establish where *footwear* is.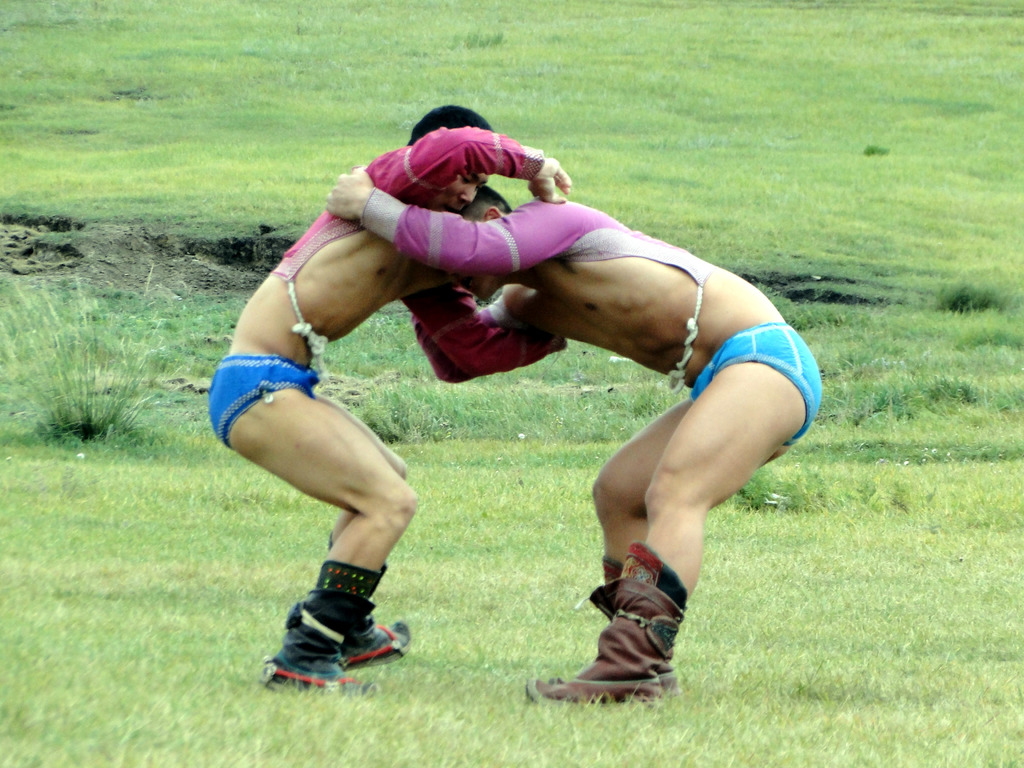
Established at {"left": 599, "top": 554, "right": 684, "bottom": 697}.
